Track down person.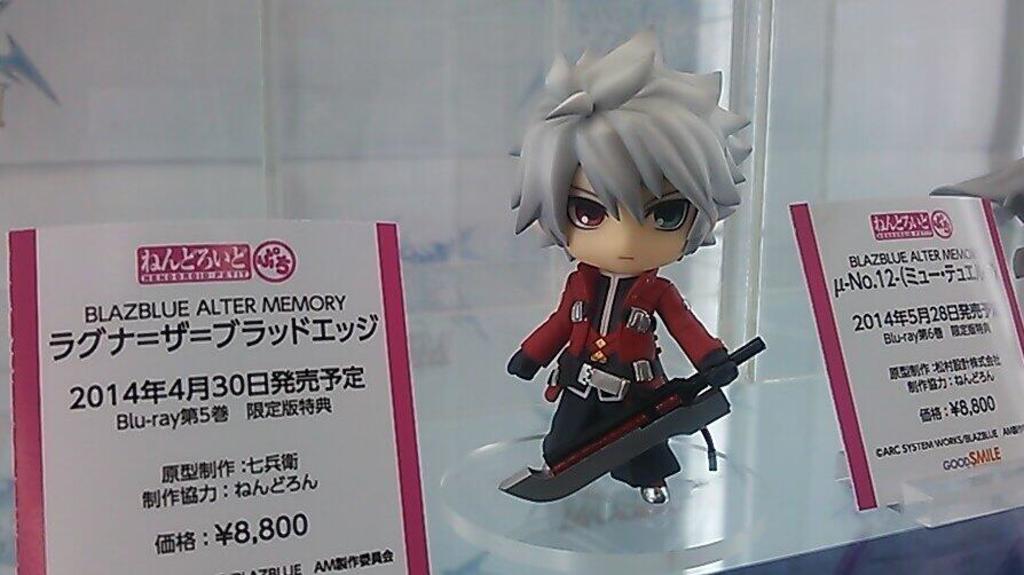
Tracked to x1=494 y1=53 x2=765 y2=504.
